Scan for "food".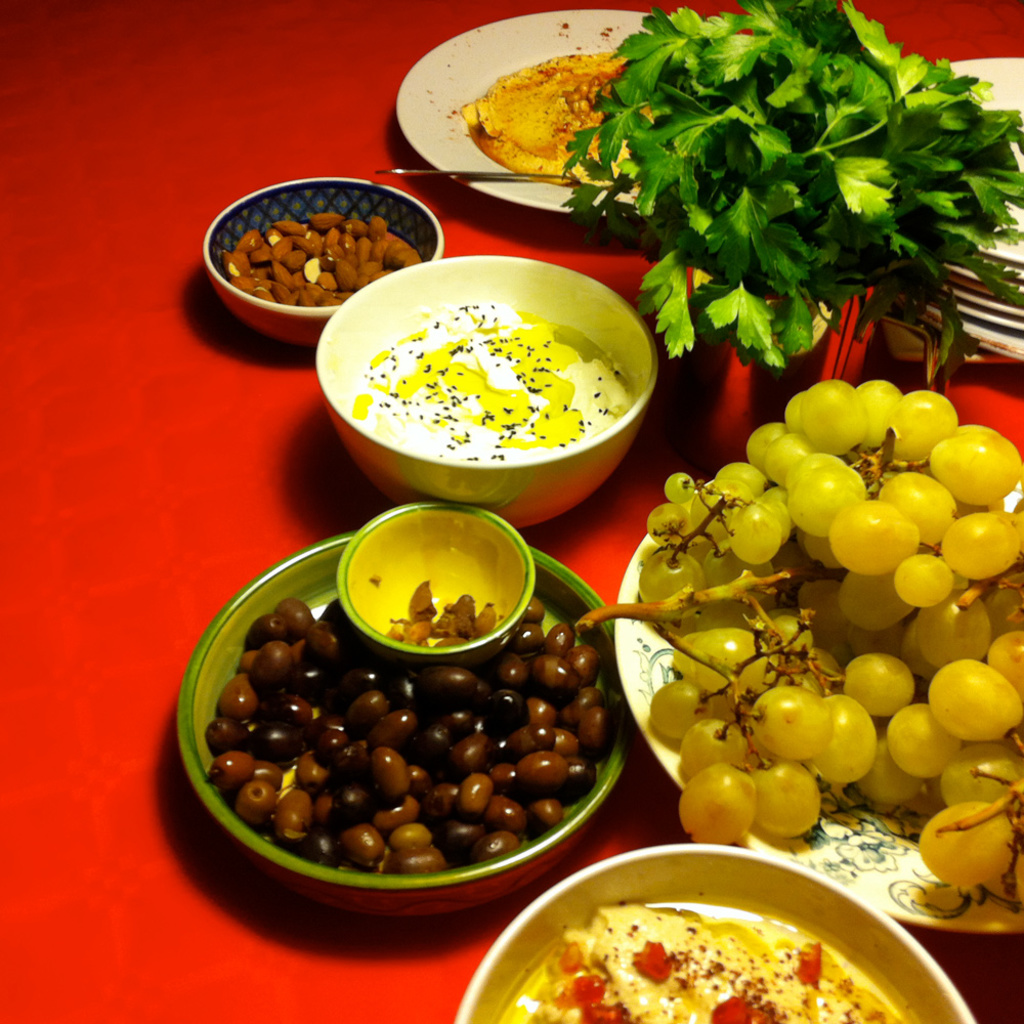
Scan result: [x1=535, y1=903, x2=892, y2=1023].
